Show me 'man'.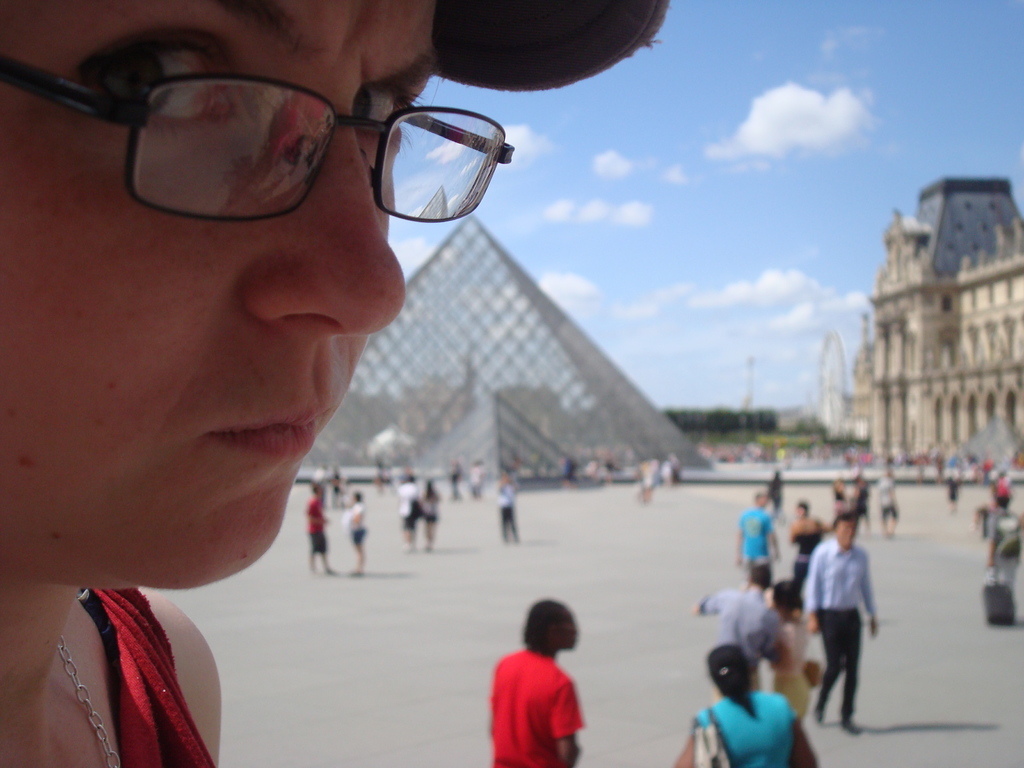
'man' is here: BBox(981, 490, 1023, 591).
